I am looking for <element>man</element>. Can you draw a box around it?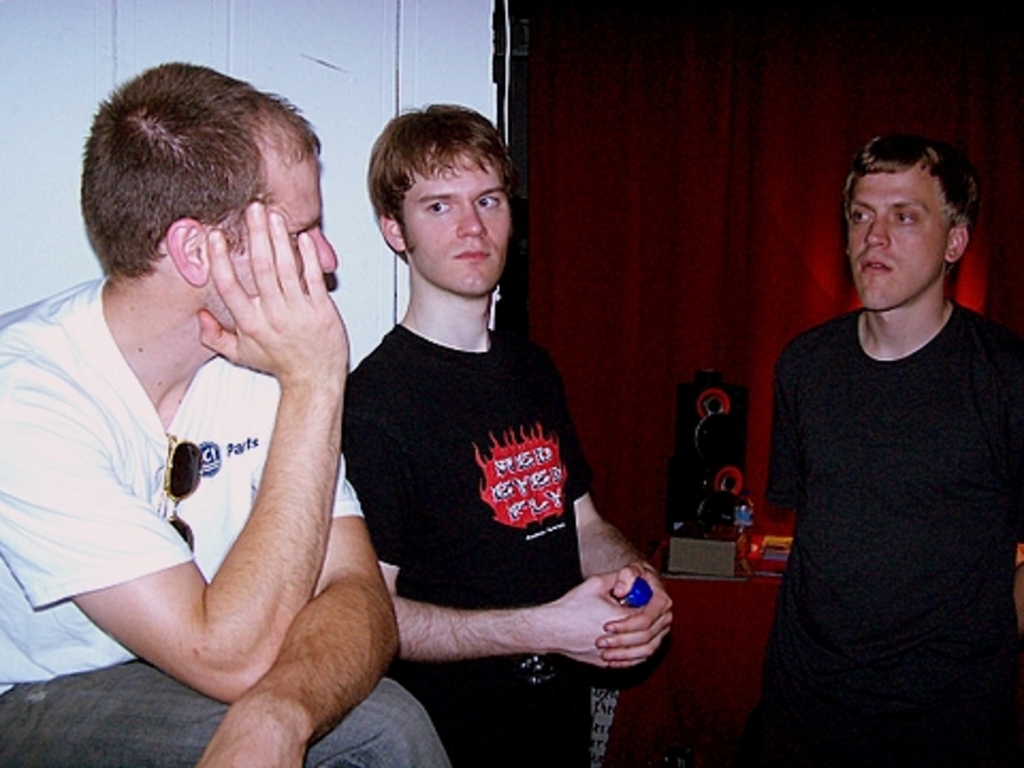
Sure, the bounding box is box=[0, 47, 469, 766].
